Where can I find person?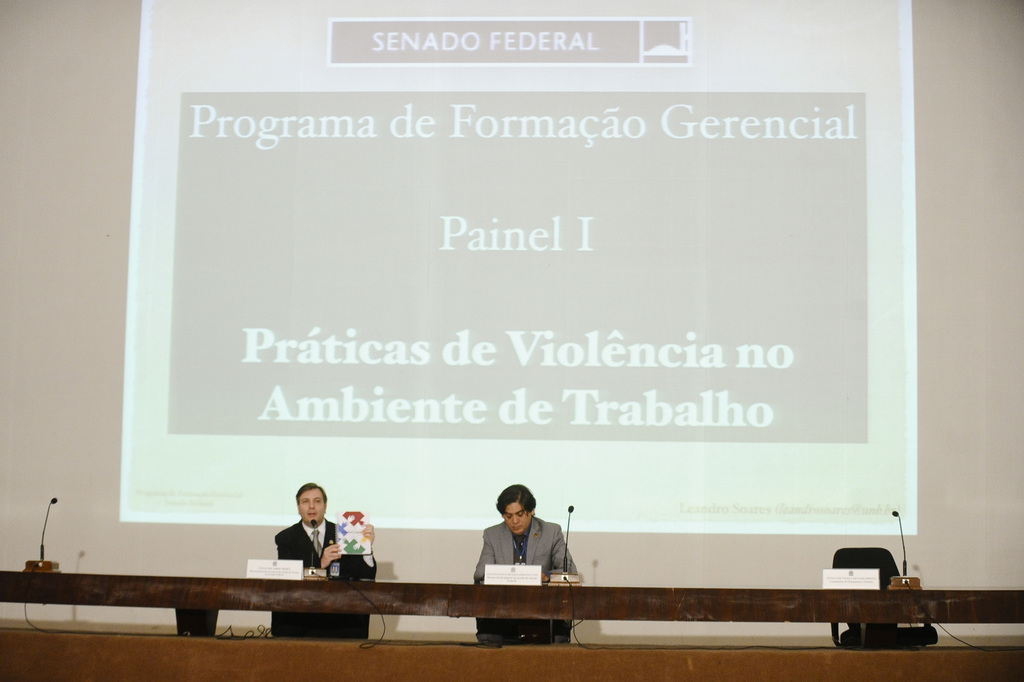
You can find it at 478,499,571,613.
